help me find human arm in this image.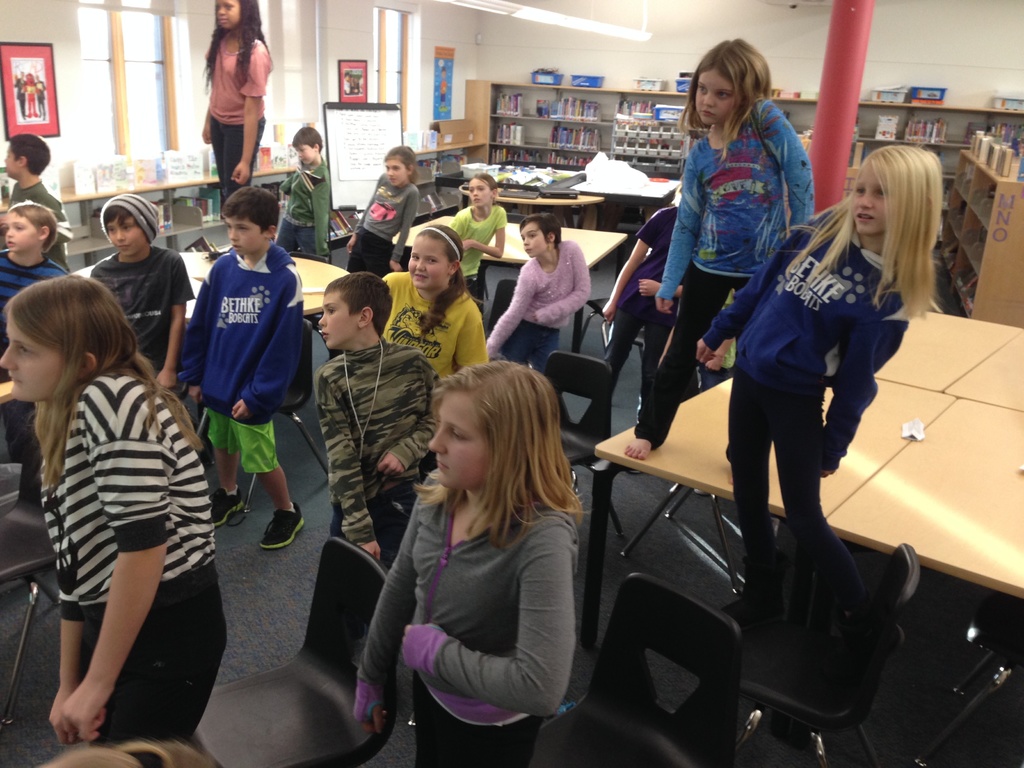
Found it: left=345, top=175, right=382, bottom=252.
